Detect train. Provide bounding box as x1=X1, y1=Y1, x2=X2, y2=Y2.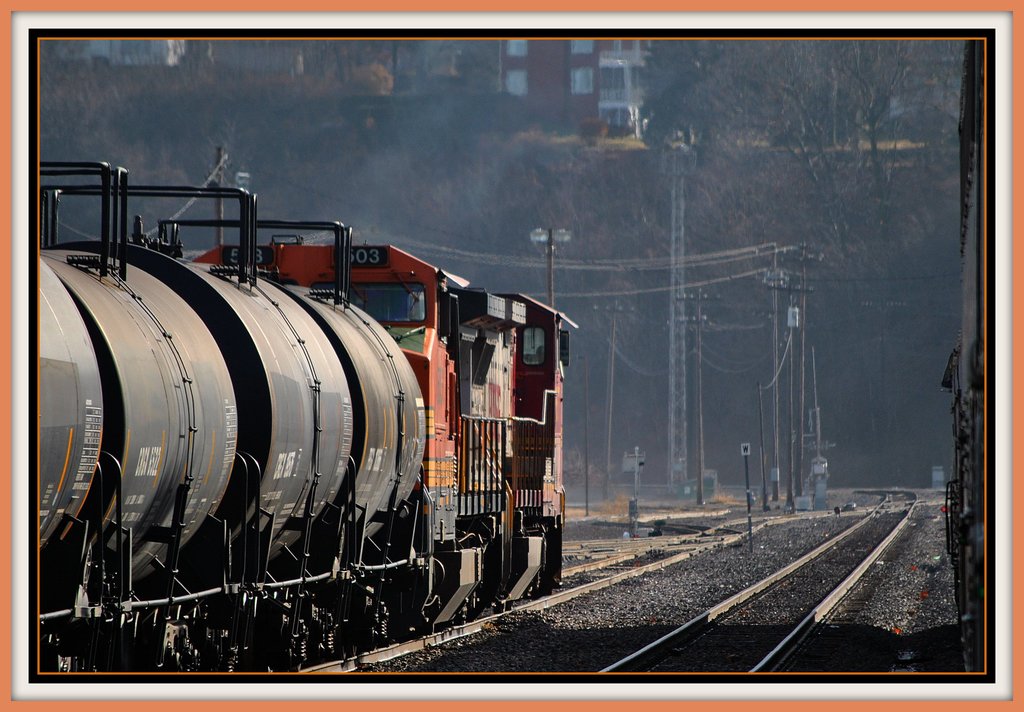
x1=37, y1=161, x2=576, y2=684.
